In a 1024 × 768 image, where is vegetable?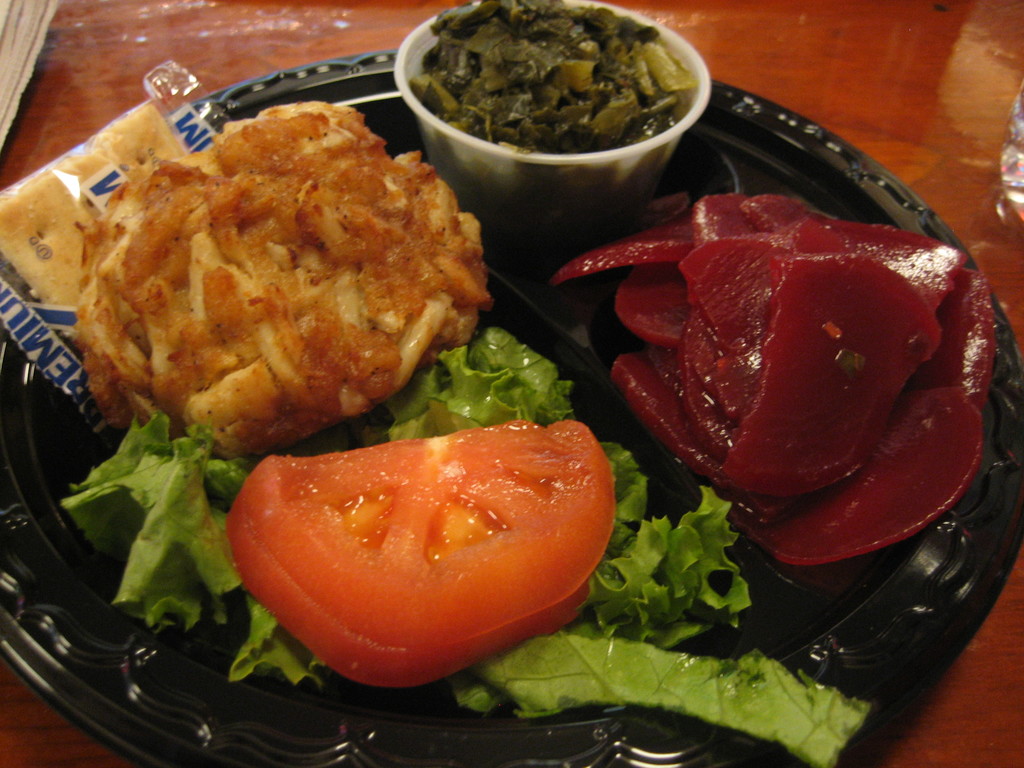
x1=230 y1=421 x2=611 y2=696.
